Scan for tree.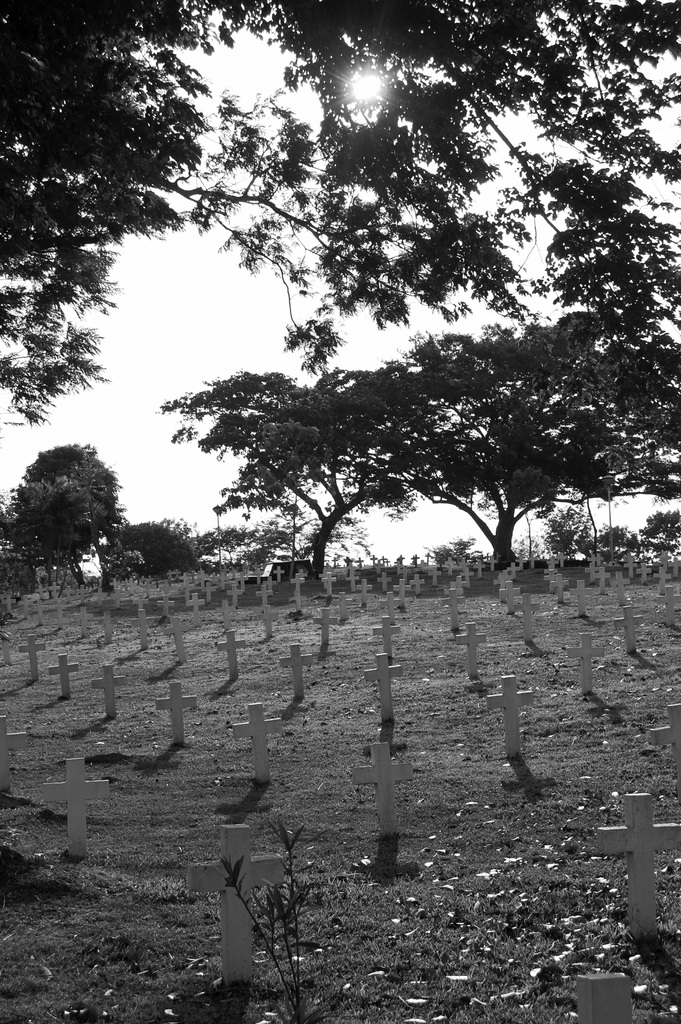
Scan result: 96 508 207 583.
